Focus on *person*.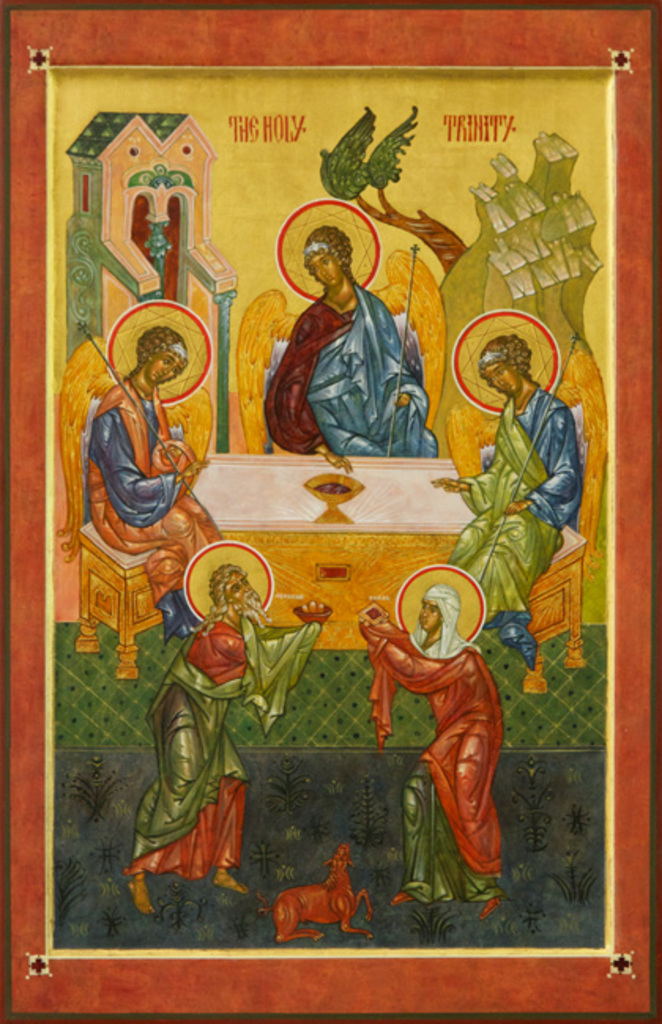
Focused at bbox=(82, 323, 258, 635).
